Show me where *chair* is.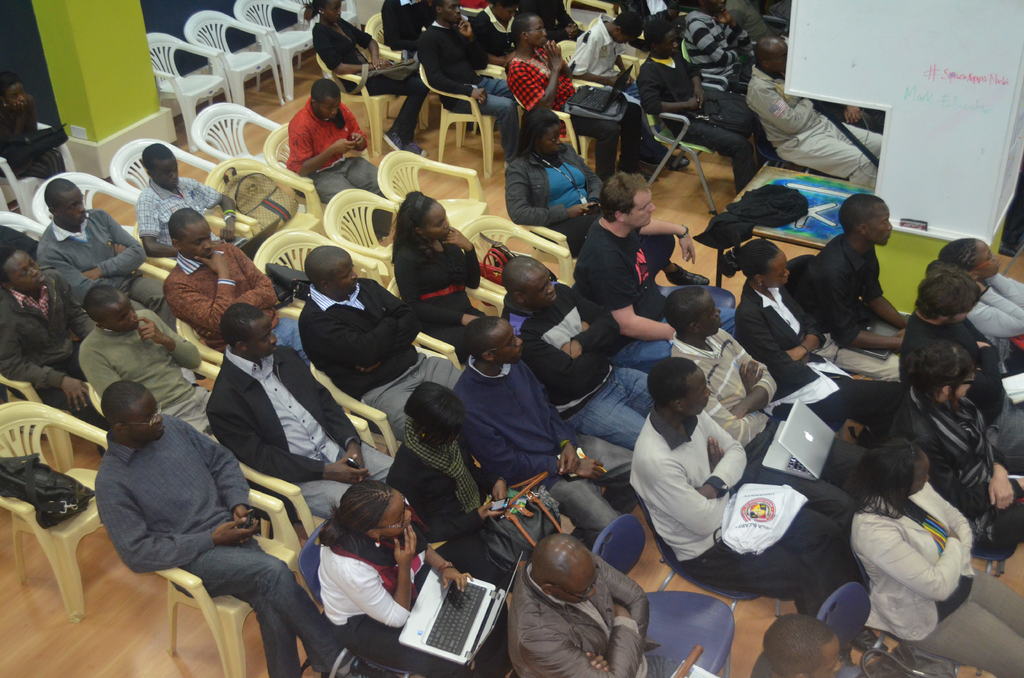
*chair* is at detection(816, 585, 874, 677).
